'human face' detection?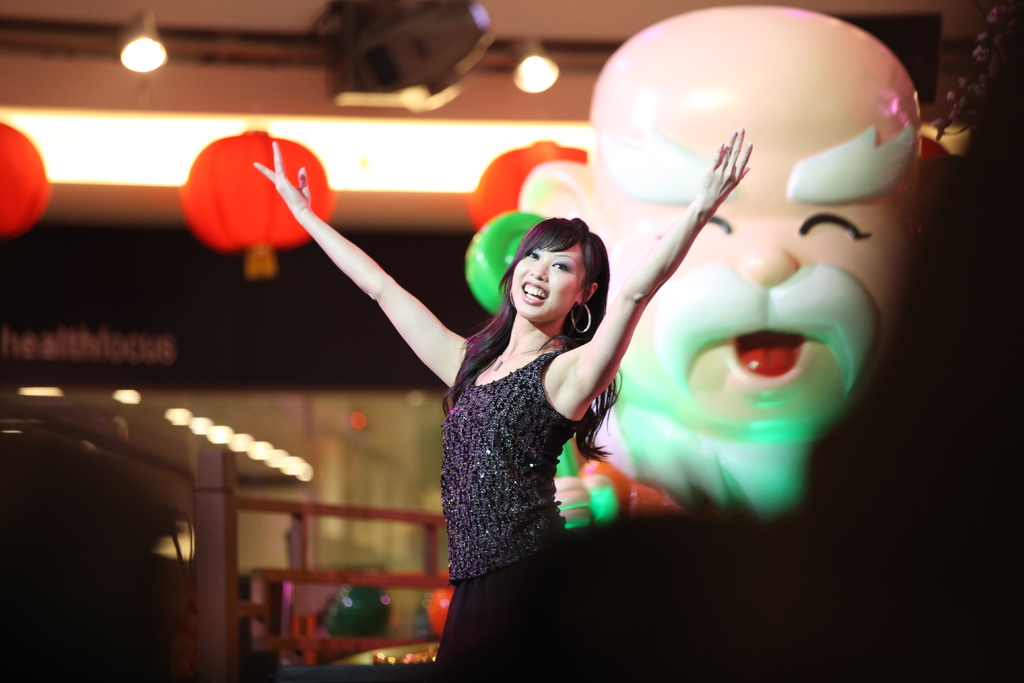
left=510, top=235, right=574, bottom=318
